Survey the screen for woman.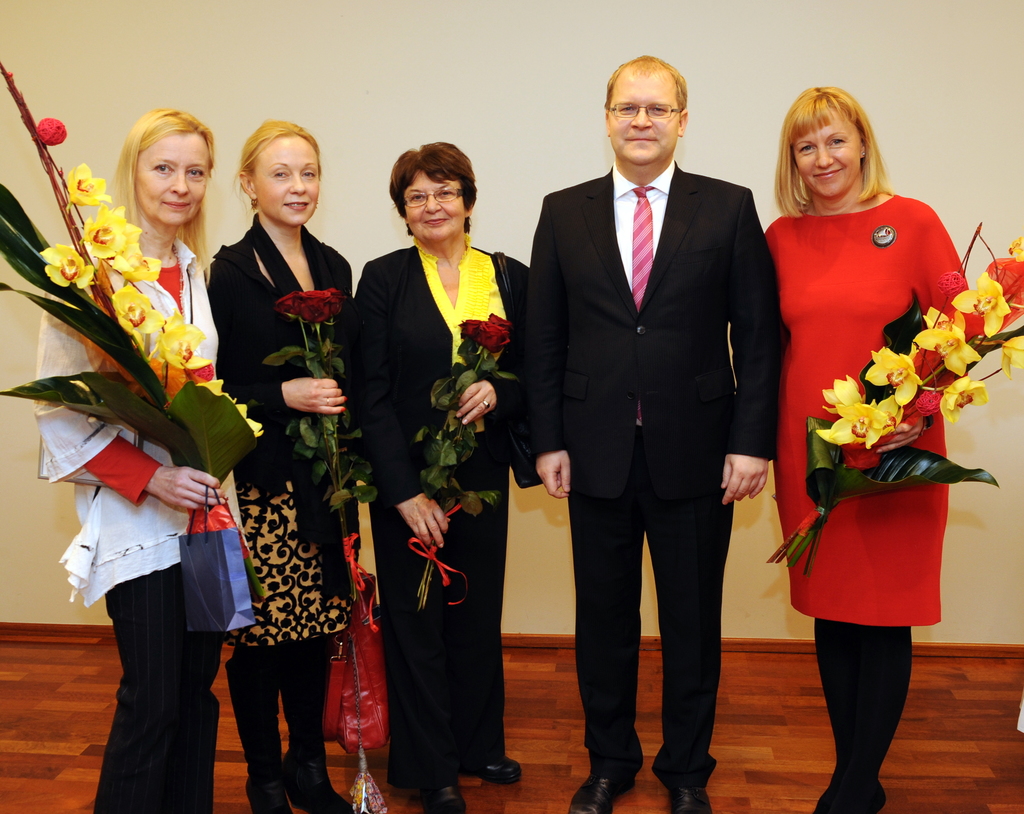
Survey found: bbox=(30, 101, 226, 813).
